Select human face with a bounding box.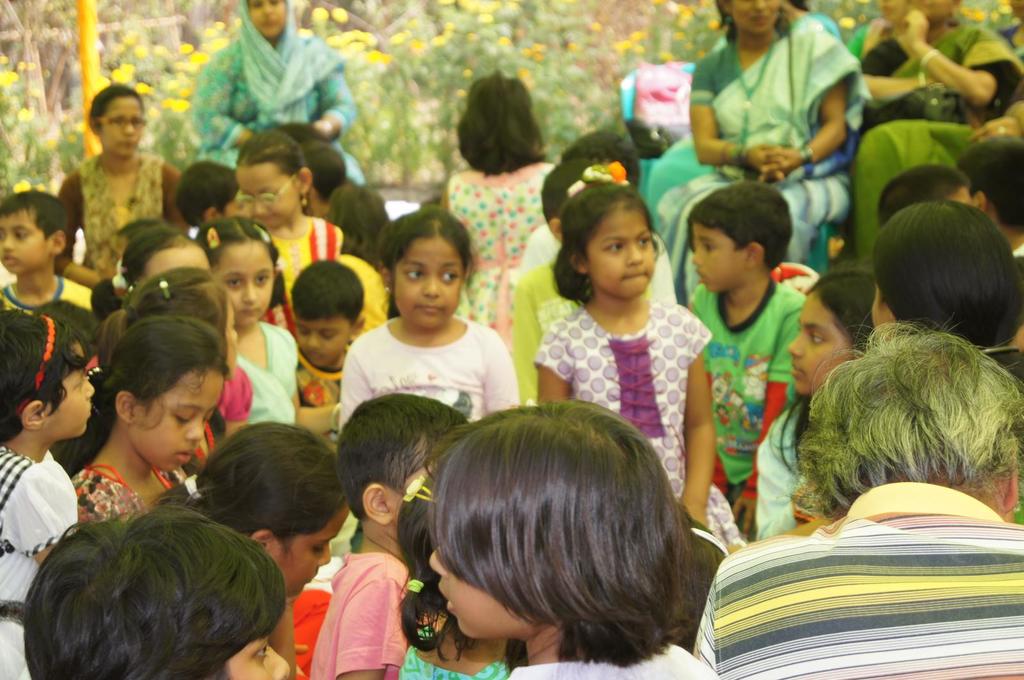
[x1=250, y1=0, x2=287, y2=36].
